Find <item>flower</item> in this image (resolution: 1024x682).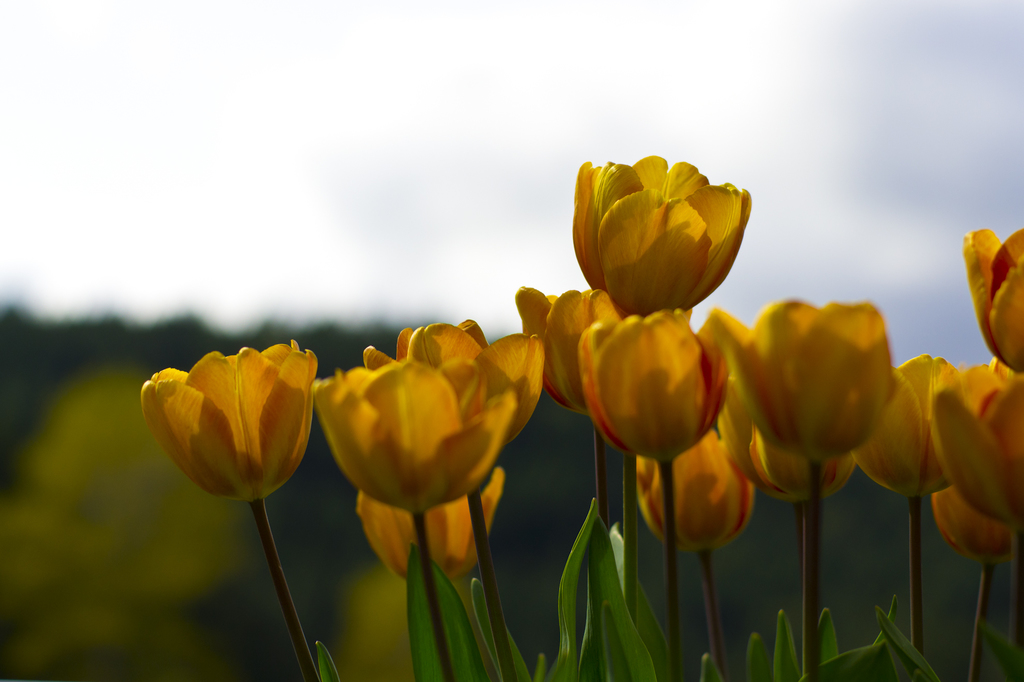
[580, 305, 729, 460].
